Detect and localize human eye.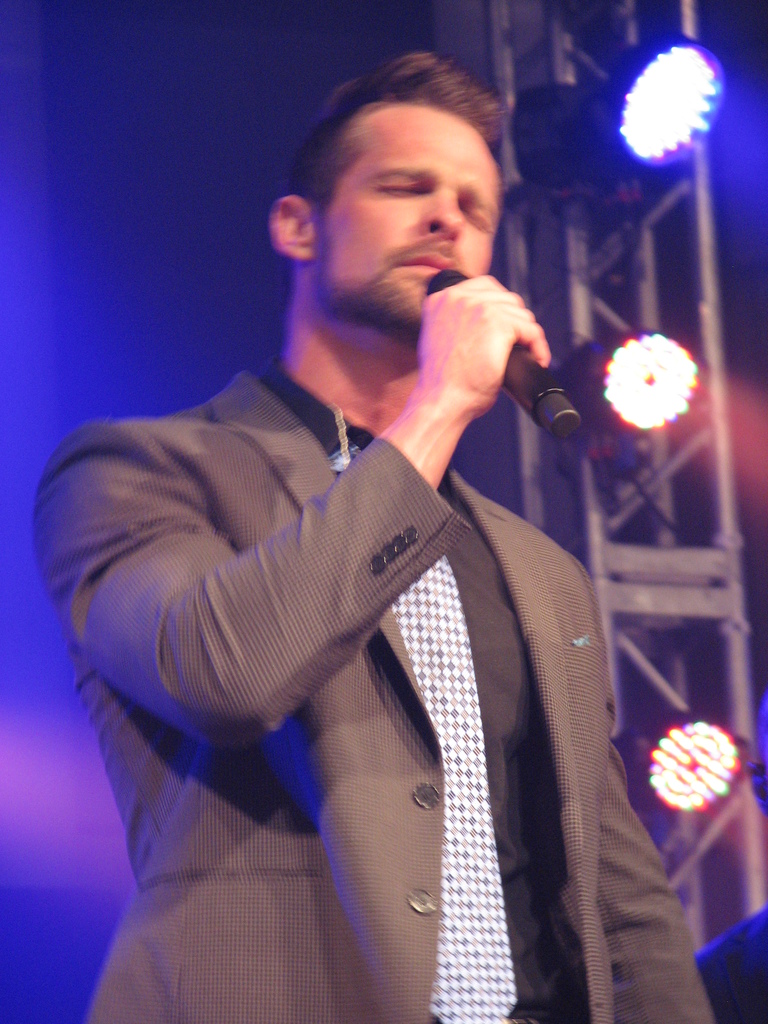
Localized at x1=372, y1=179, x2=426, y2=200.
